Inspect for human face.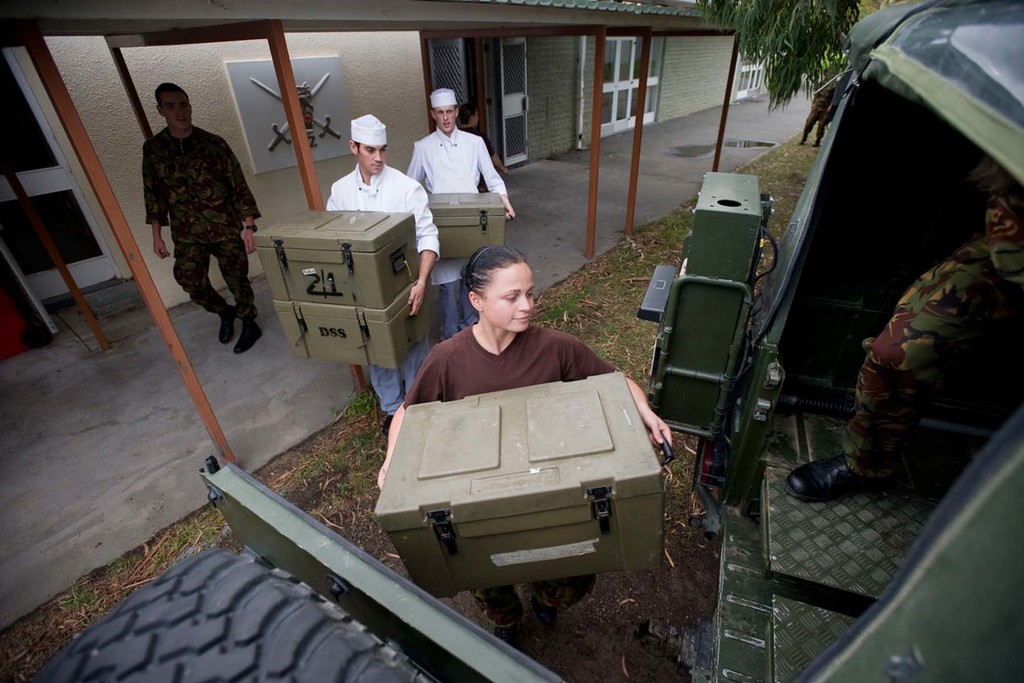
Inspection: rect(479, 264, 535, 331).
